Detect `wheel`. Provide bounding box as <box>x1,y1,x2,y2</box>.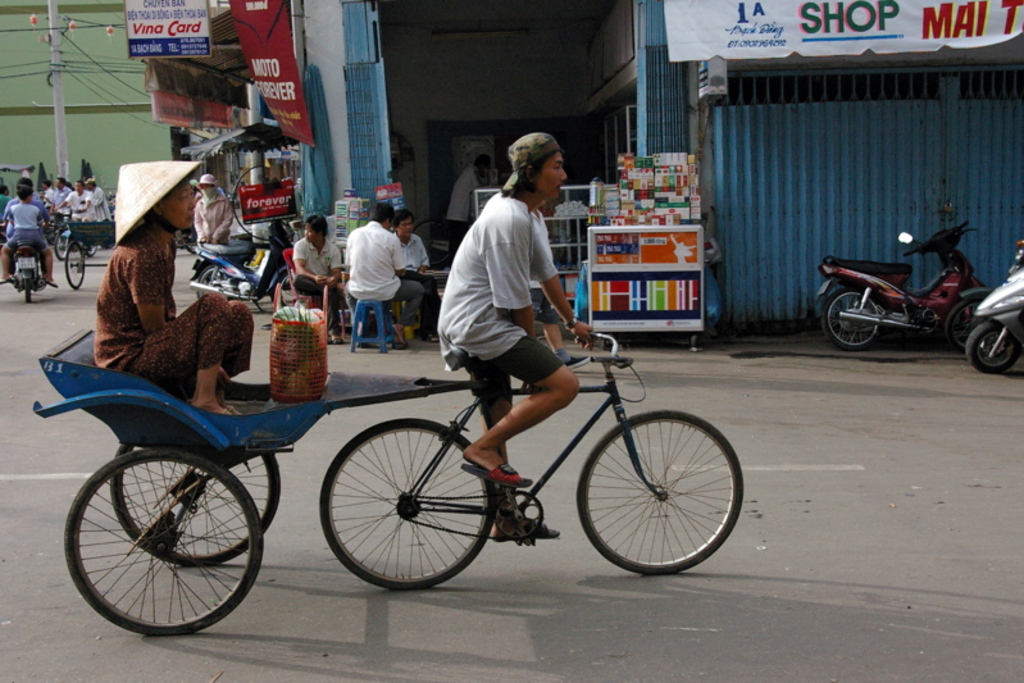
<box>63,237,94,291</box>.
